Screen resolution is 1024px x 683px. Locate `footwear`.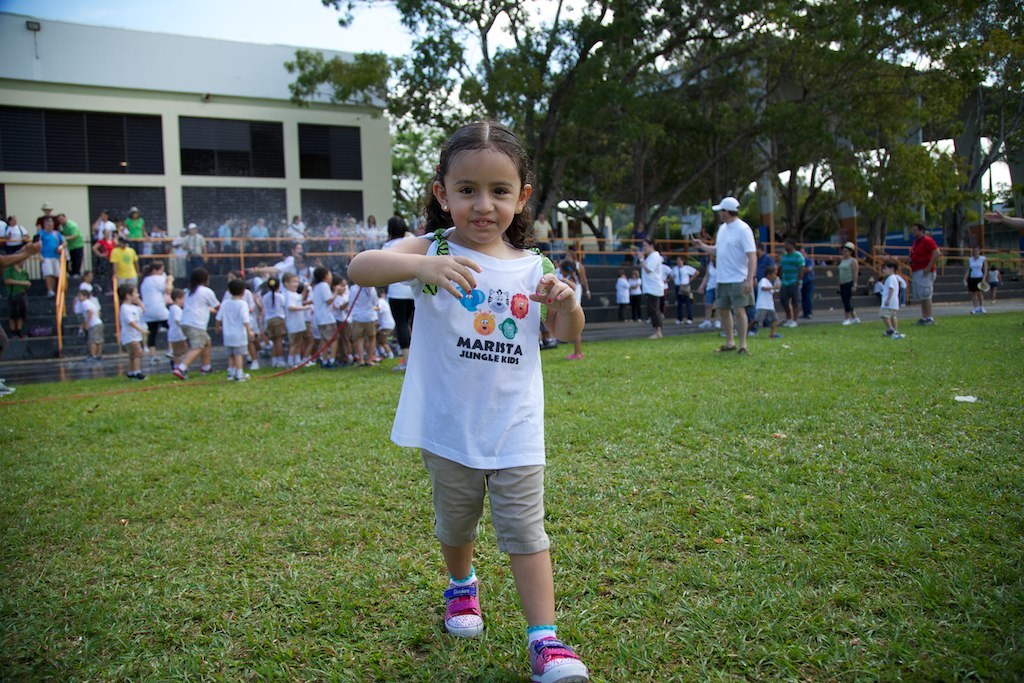
93/356/101/364.
